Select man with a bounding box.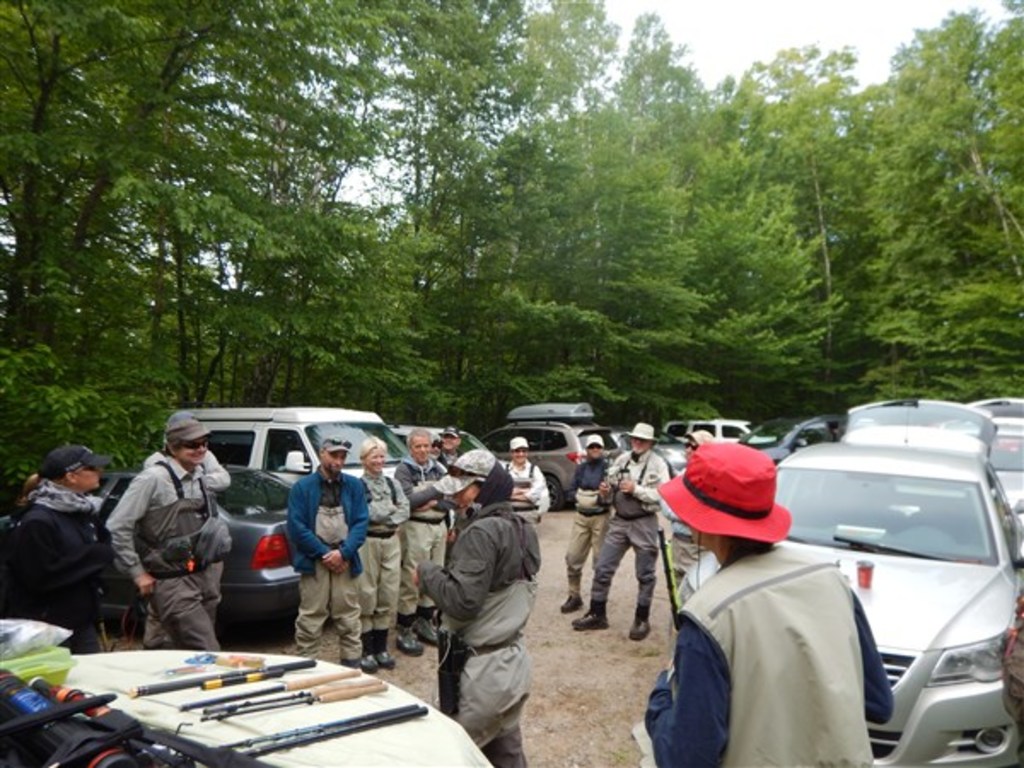
box=[394, 428, 449, 654].
